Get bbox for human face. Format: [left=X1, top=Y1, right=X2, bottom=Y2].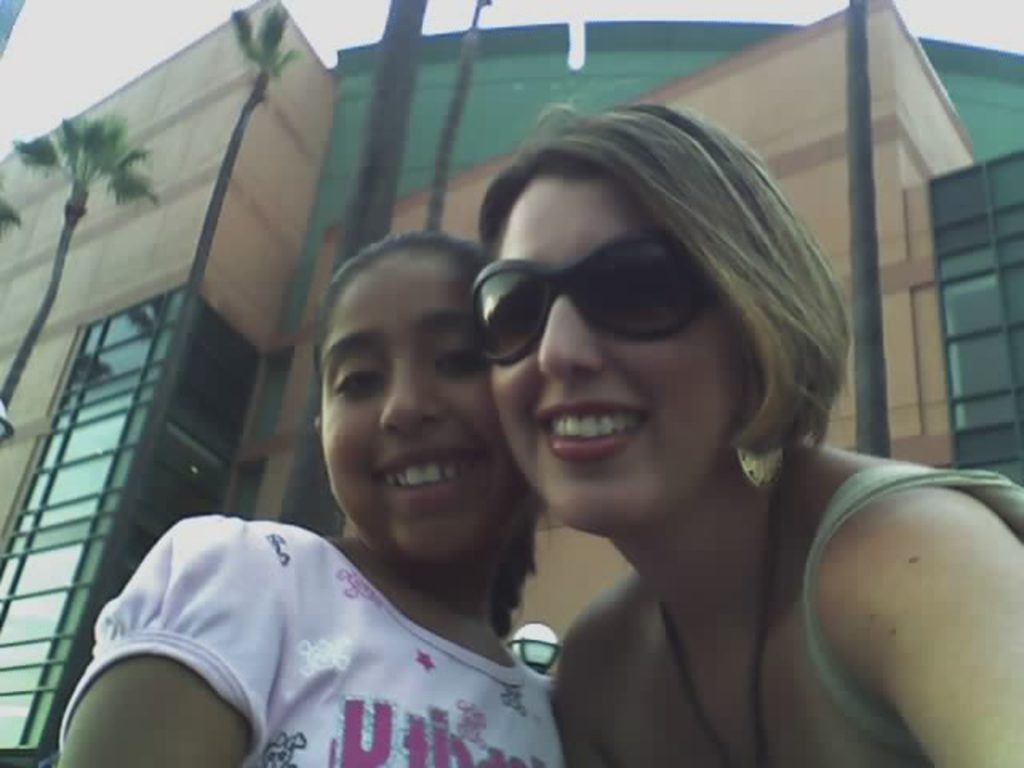
[left=477, top=166, right=765, bottom=538].
